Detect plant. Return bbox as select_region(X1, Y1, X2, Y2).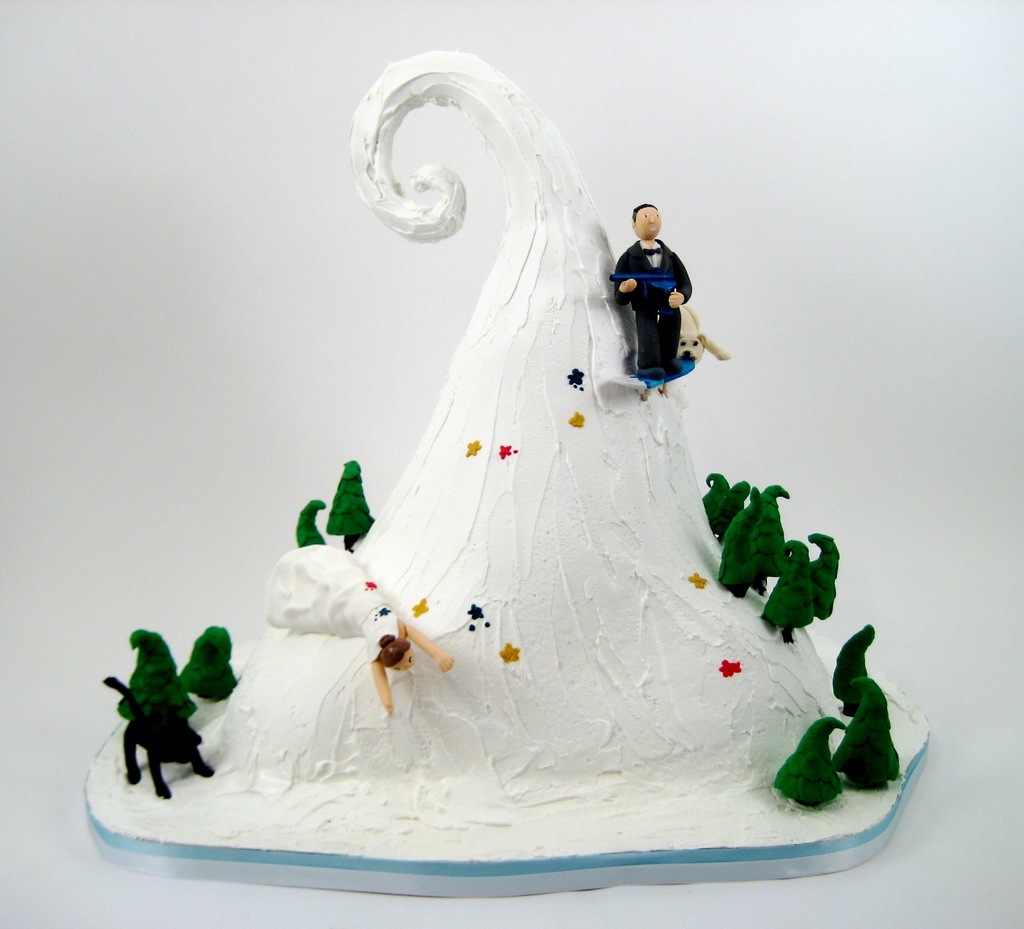
select_region(324, 454, 374, 542).
